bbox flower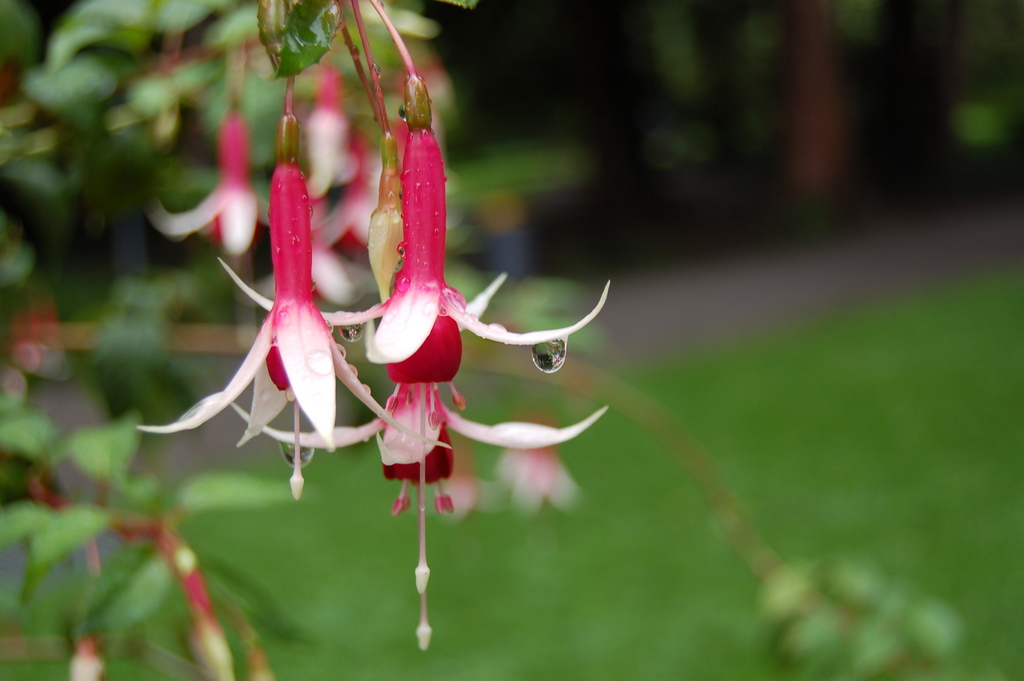
(x1=220, y1=117, x2=612, y2=437)
